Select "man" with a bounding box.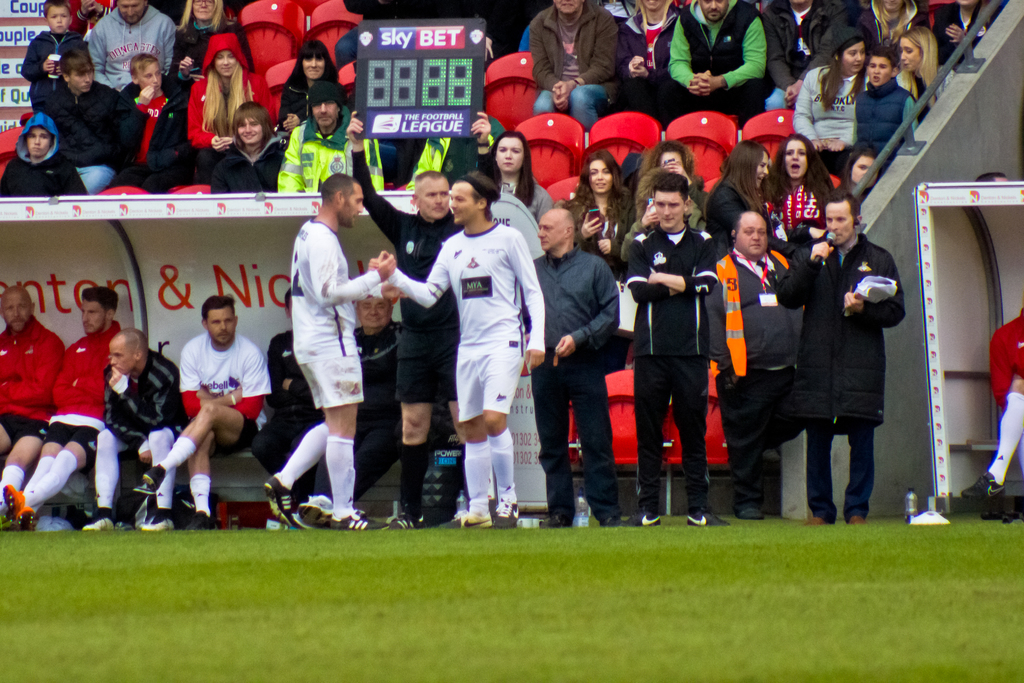
36, 47, 122, 199.
